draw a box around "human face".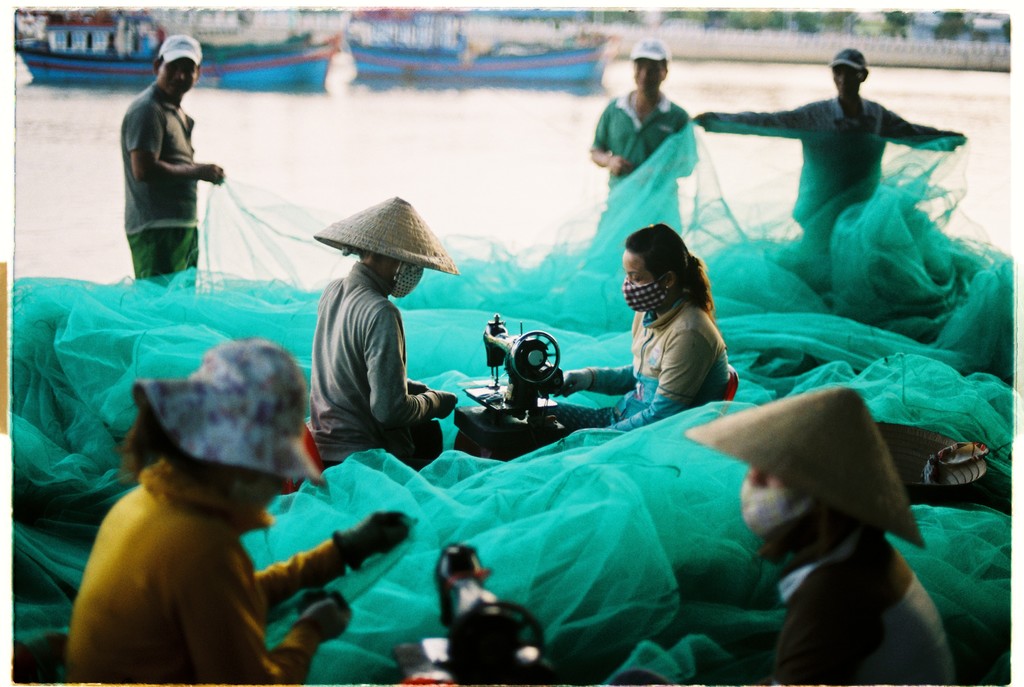
box(635, 60, 662, 92).
